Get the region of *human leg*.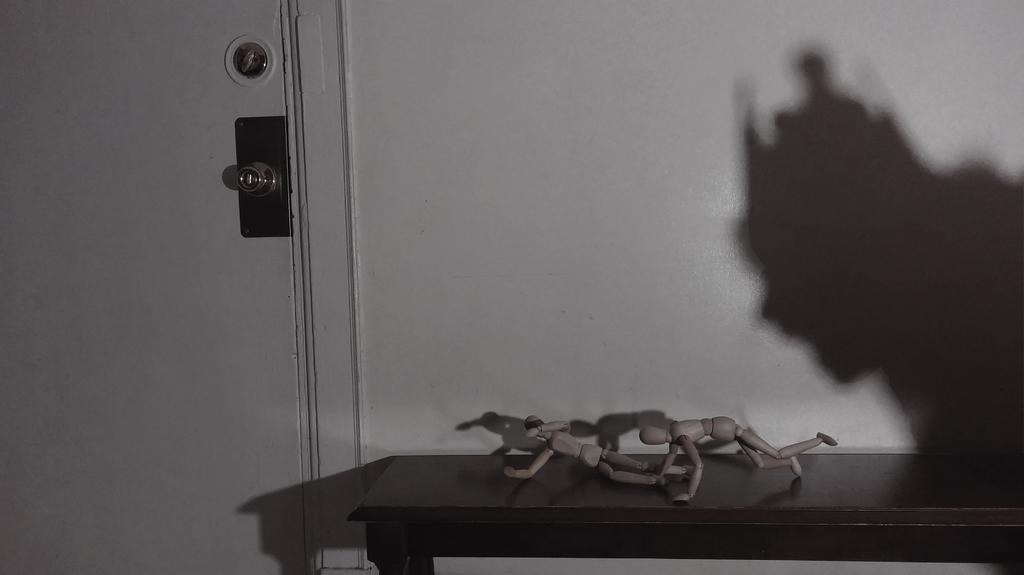
597:460:666:483.
